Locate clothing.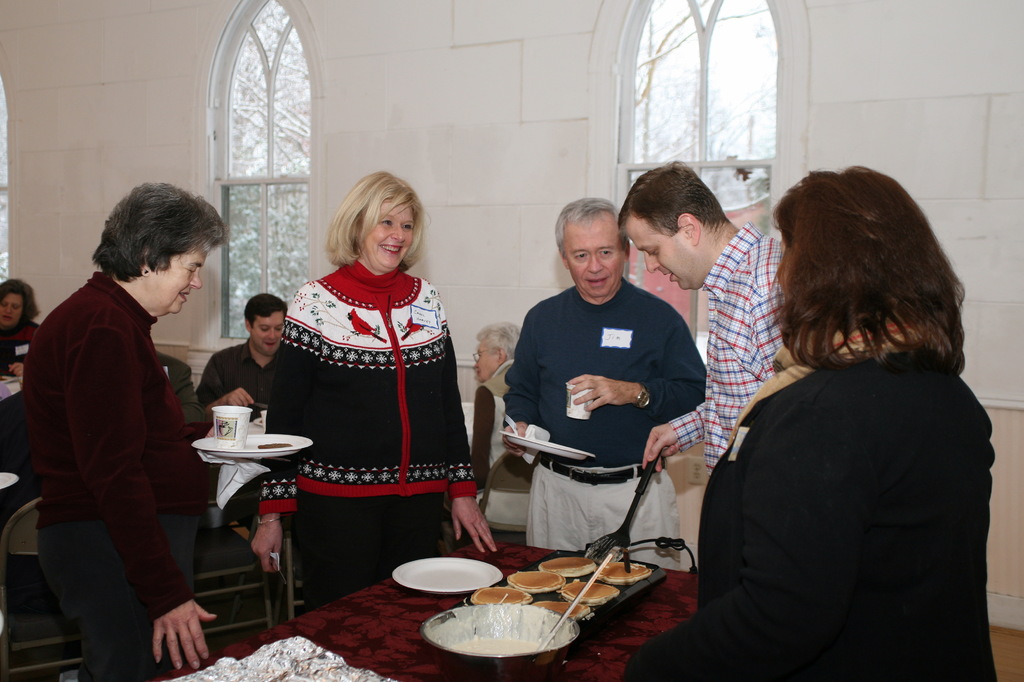
Bounding box: <region>268, 238, 479, 572</region>.
